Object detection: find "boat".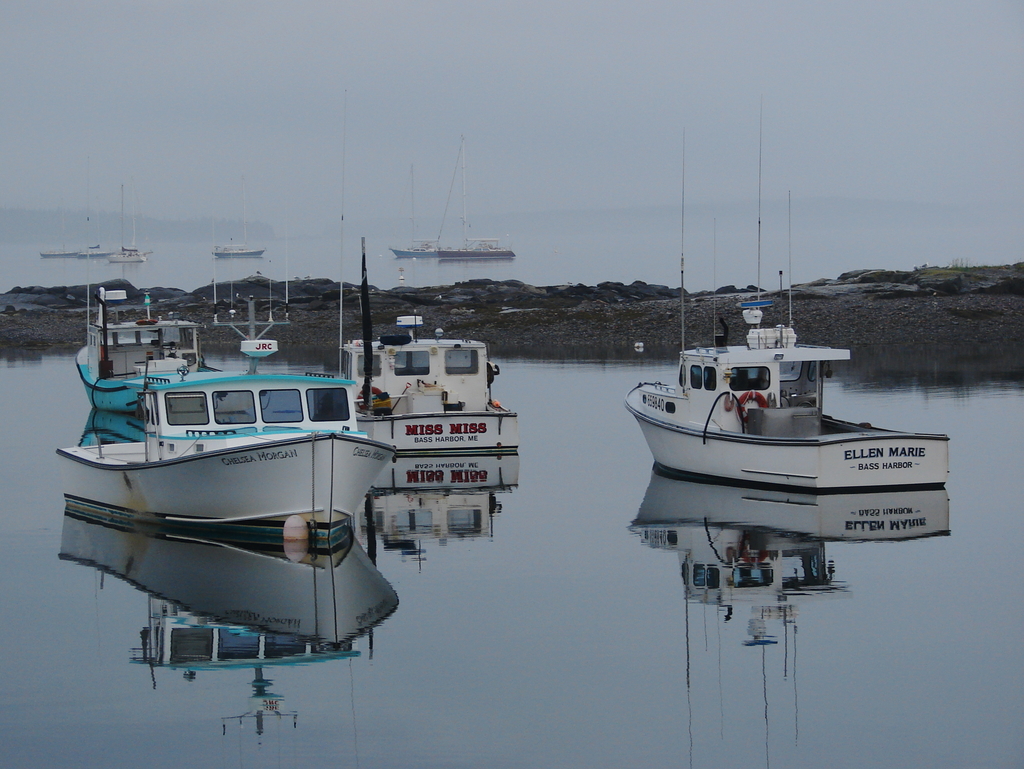
region(106, 190, 149, 265).
